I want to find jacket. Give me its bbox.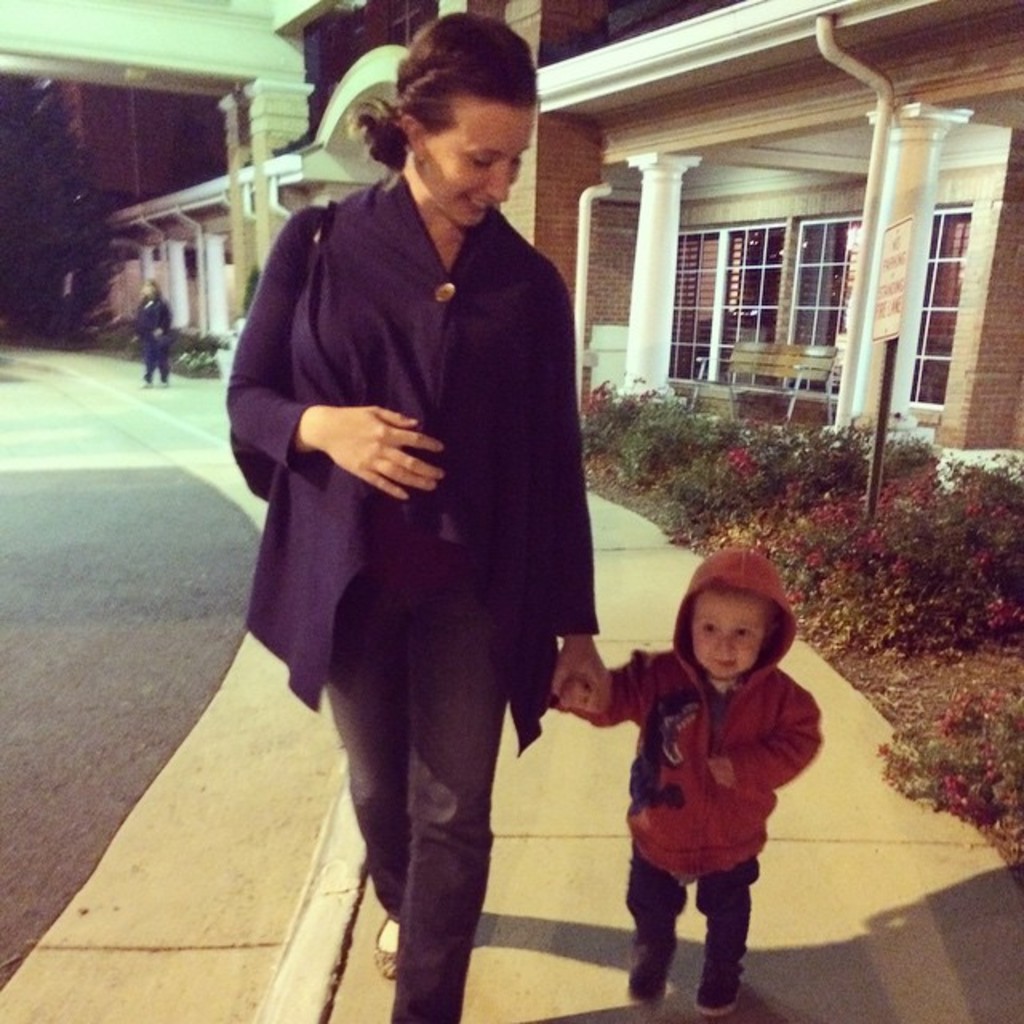
box=[226, 125, 632, 787].
